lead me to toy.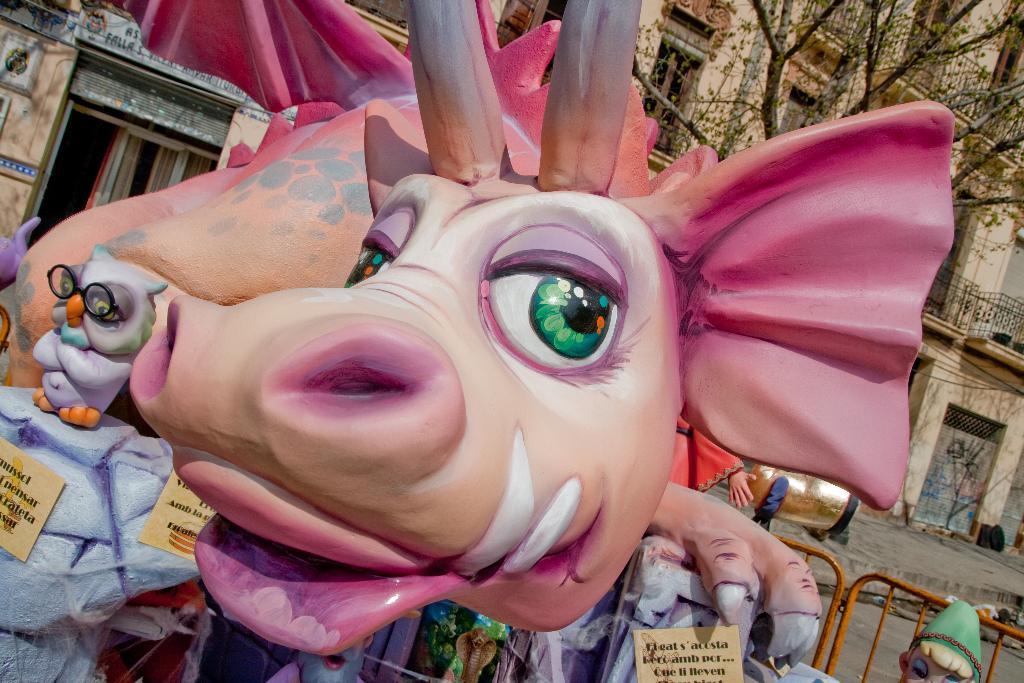
Lead to Rect(902, 598, 984, 682).
